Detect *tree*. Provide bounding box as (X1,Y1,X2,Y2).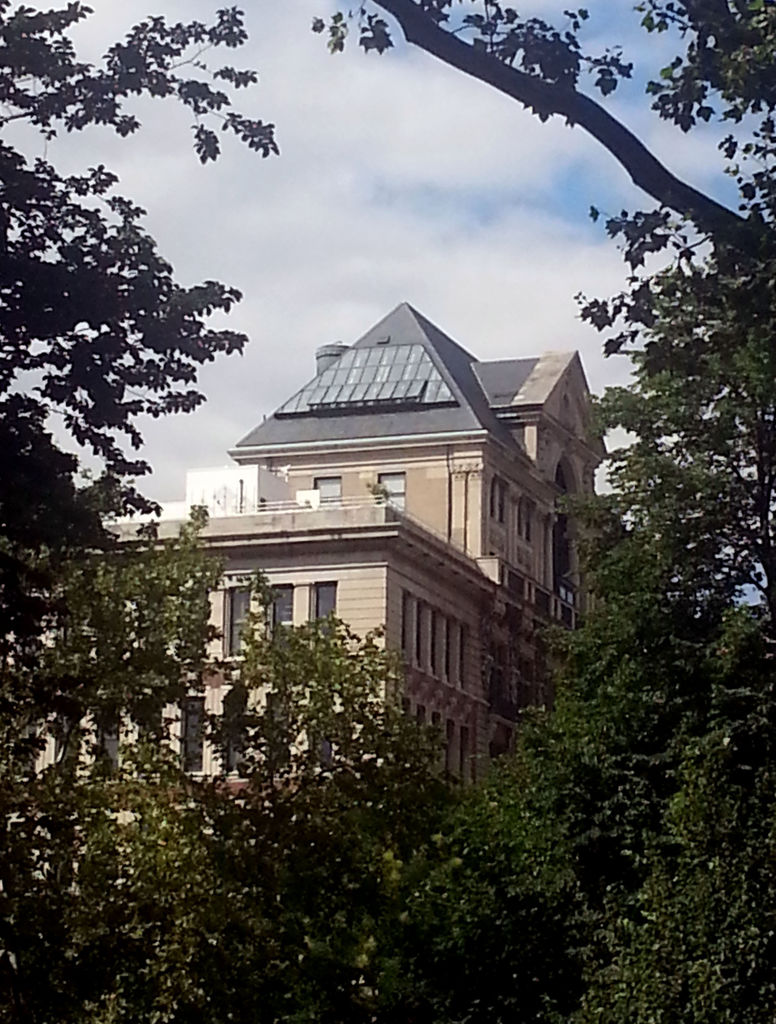
(0,0,775,1023).
